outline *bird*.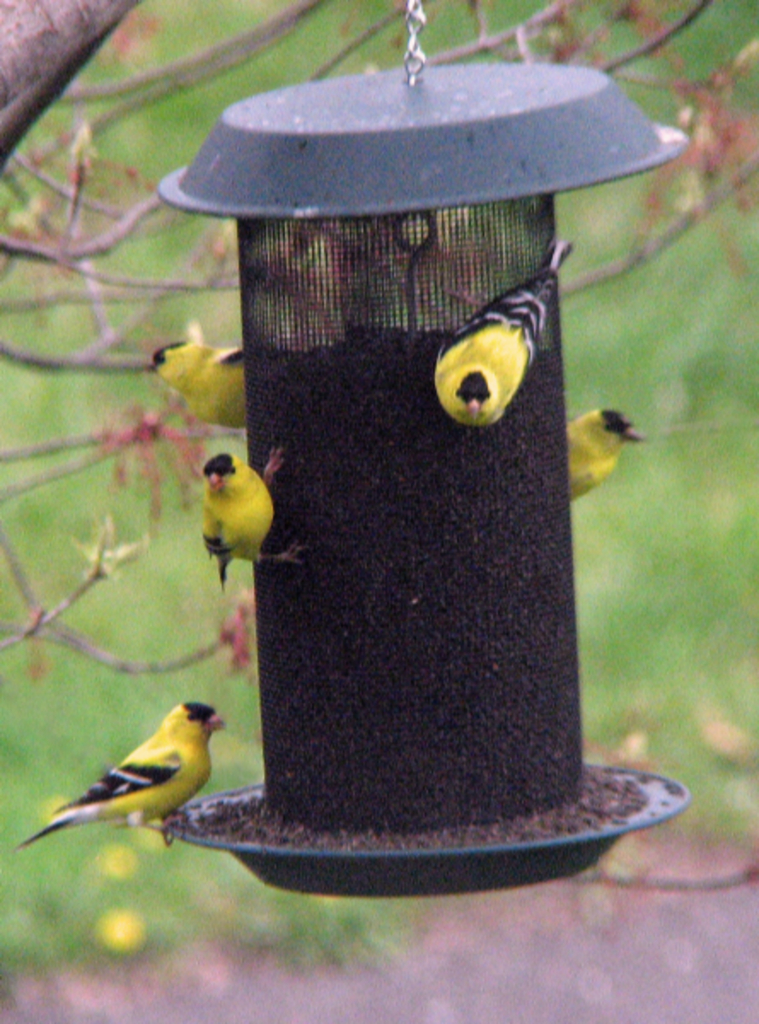
Outline: 416 239 578 435.
